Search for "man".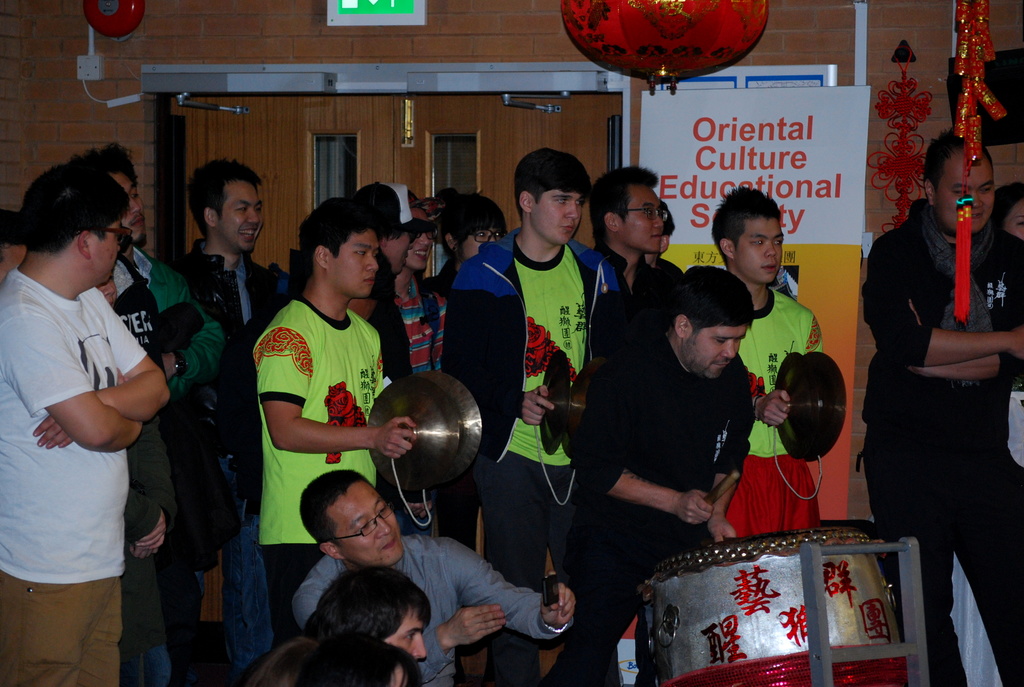
Found at 63/148/225/686.
